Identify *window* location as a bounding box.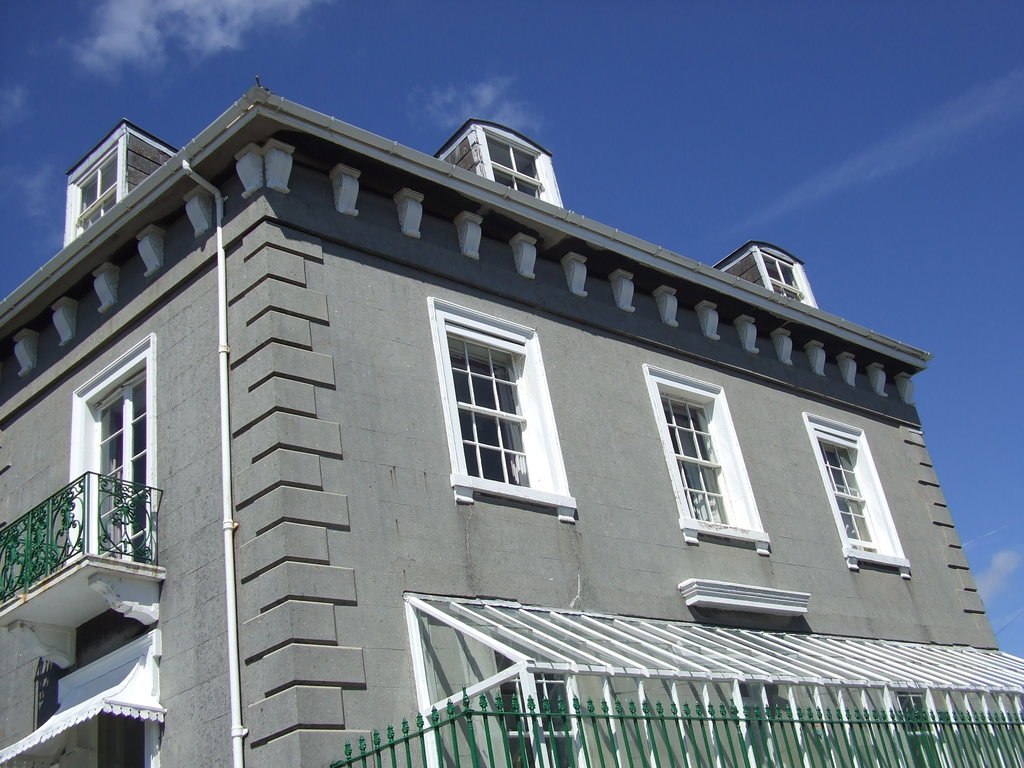
crop(77, 333, 167, 547).
